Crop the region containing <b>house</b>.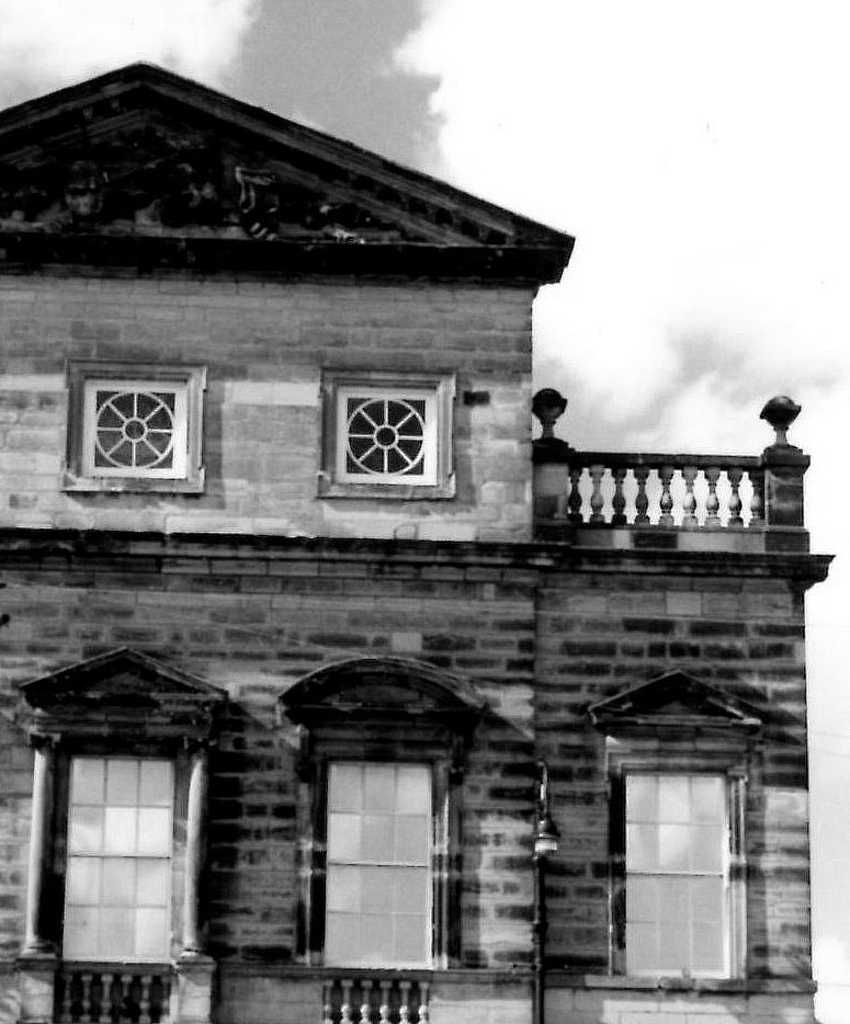
Crop region: 0 60 813 1023.
